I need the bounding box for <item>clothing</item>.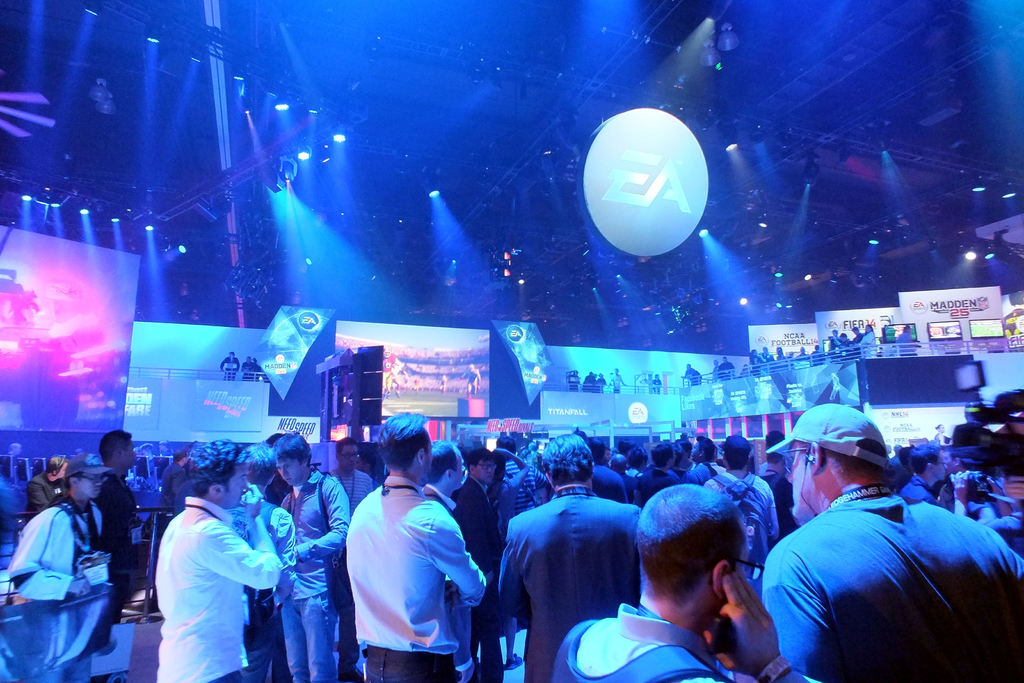
Here it is: {"left": 899, "top": 332, "right": 912, "bottom": 352}.
